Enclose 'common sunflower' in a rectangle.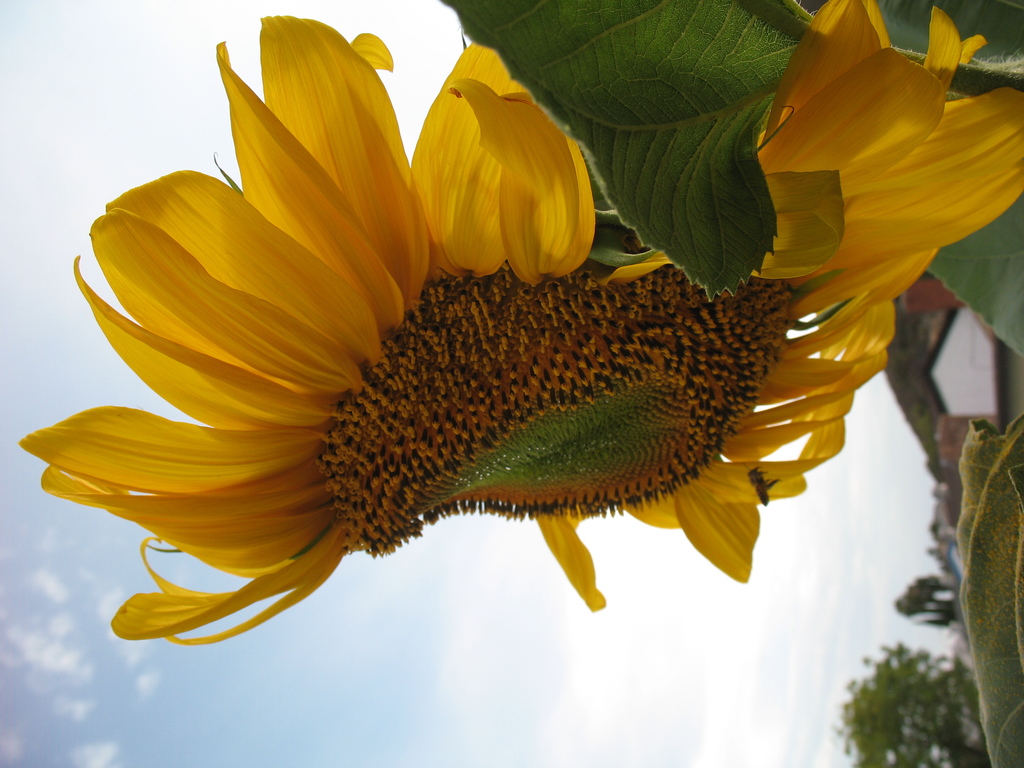
27 13 1023 655.
